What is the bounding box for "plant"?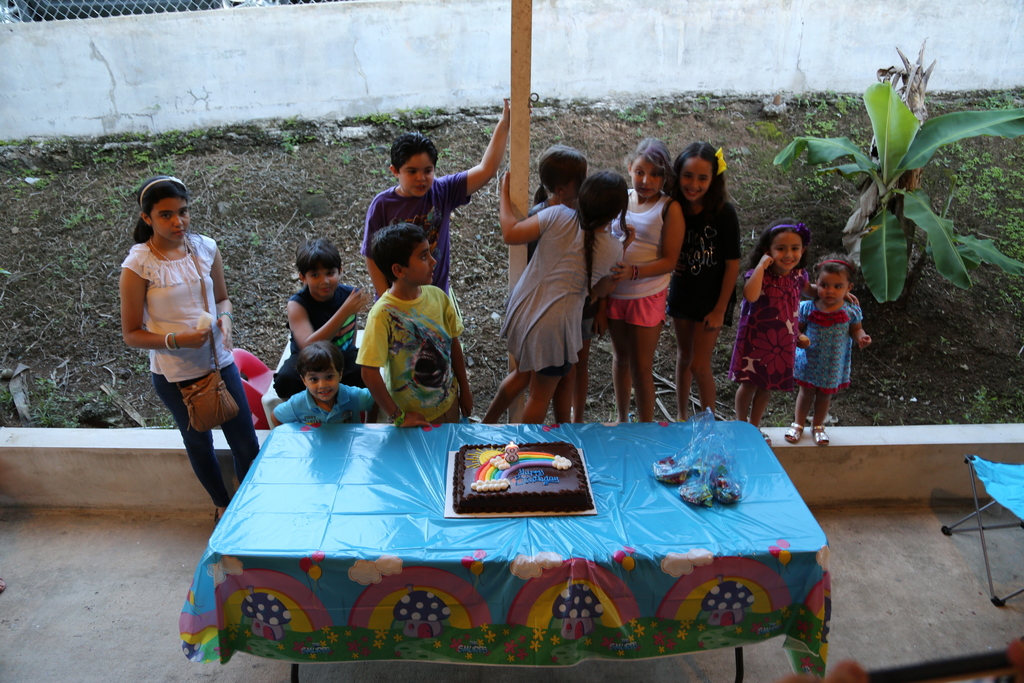
region(0, 137, 16, 145).
